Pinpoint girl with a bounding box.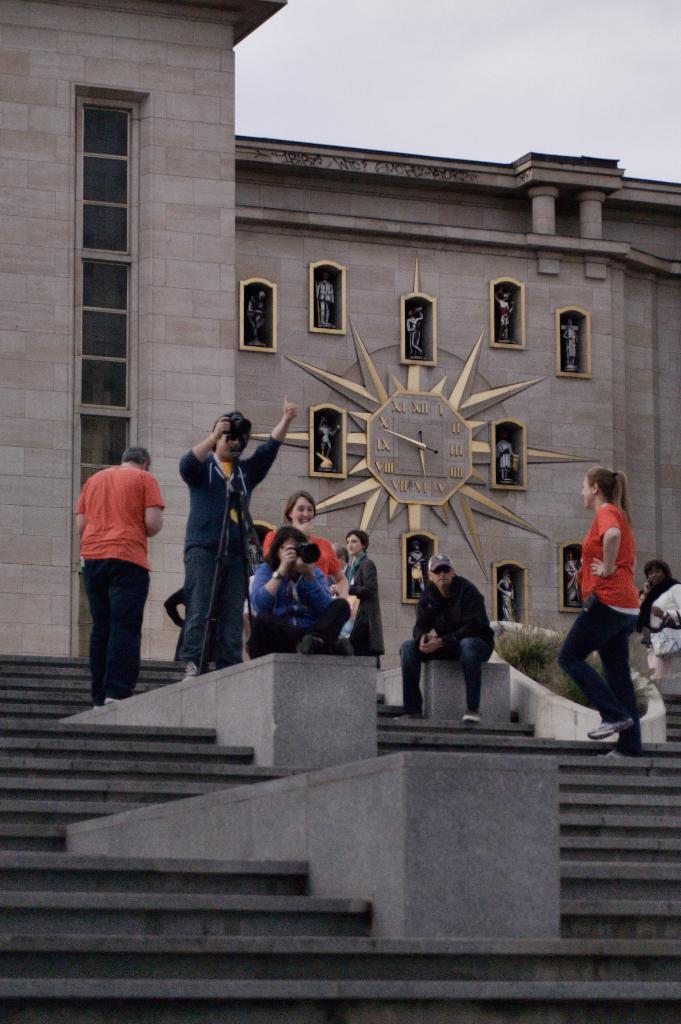
<region>252, 532, 353, 655</region>.
